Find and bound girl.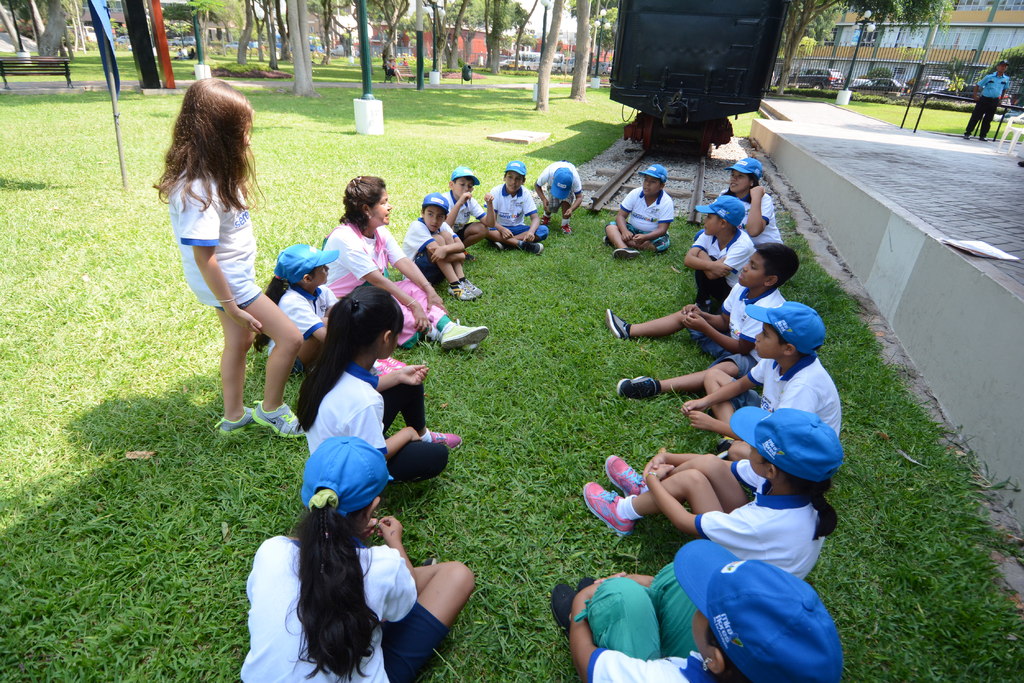
Bound: <region>253, 242, 408, 375</region>.
